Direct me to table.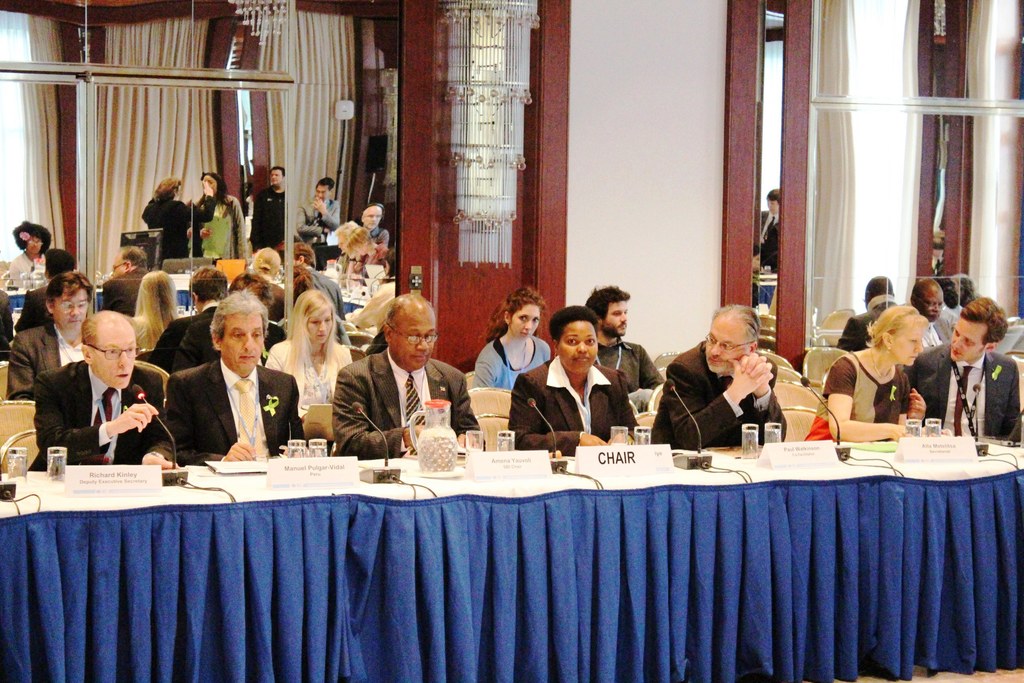
Direction: BBox(0, 267, 372, 311).
